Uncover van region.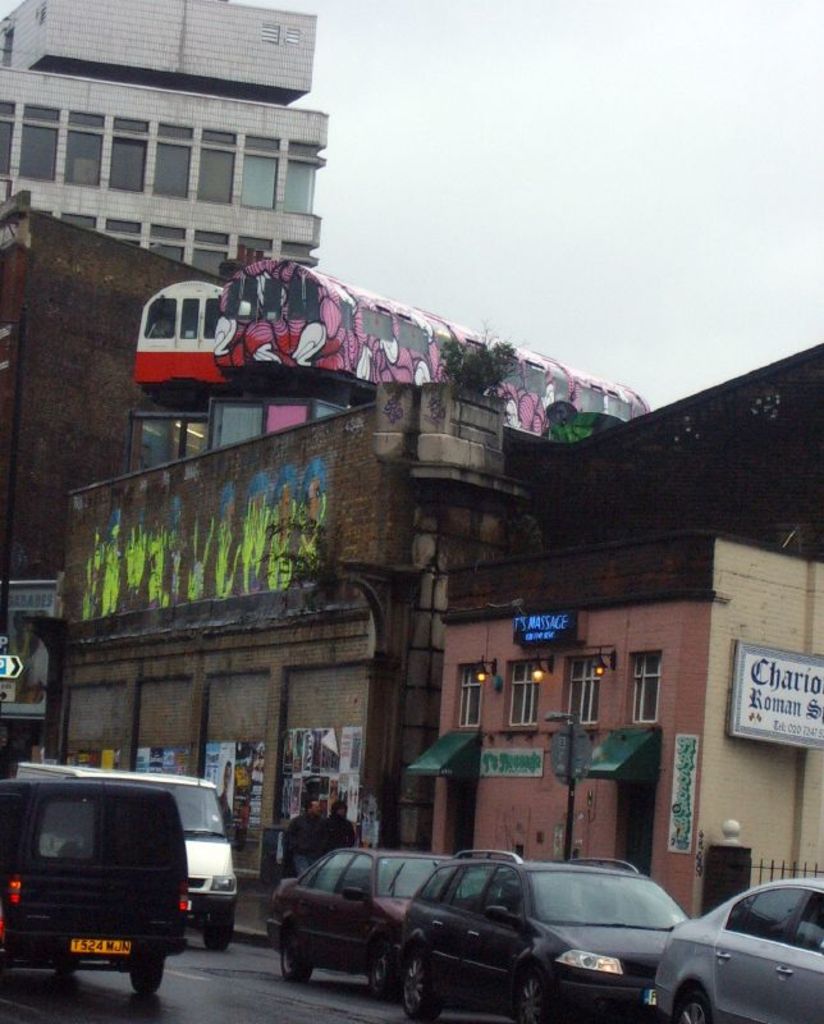
Uncovered: [0, 774, 197, 1004].
